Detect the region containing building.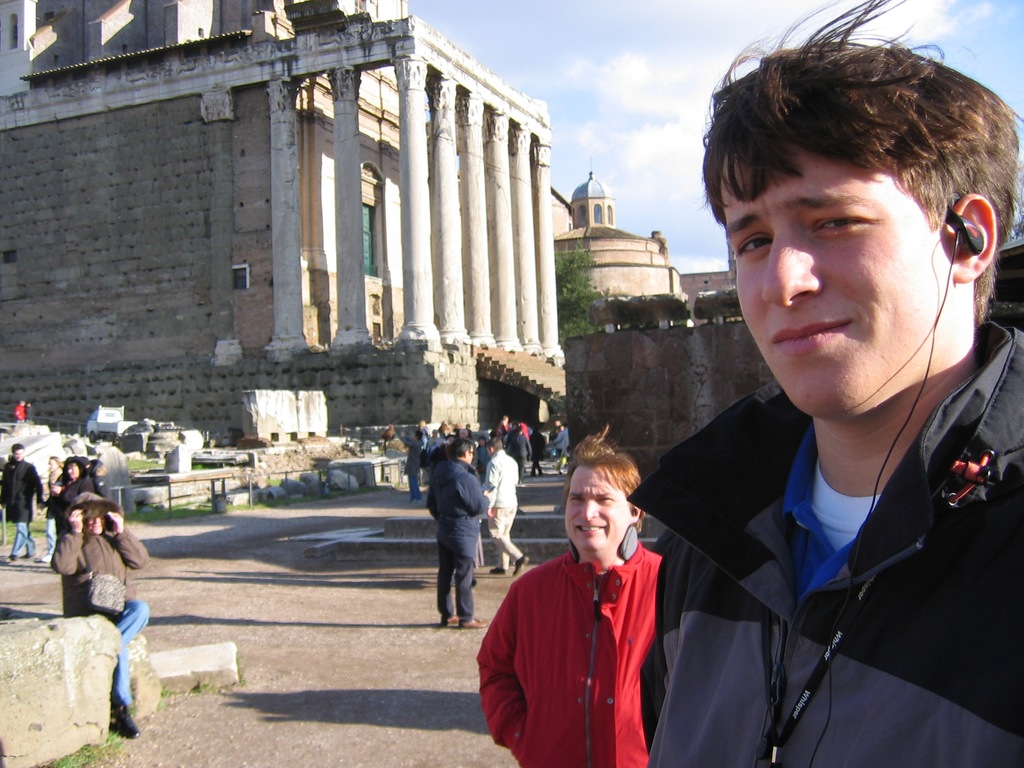
region(0, 0, 564, 426).
